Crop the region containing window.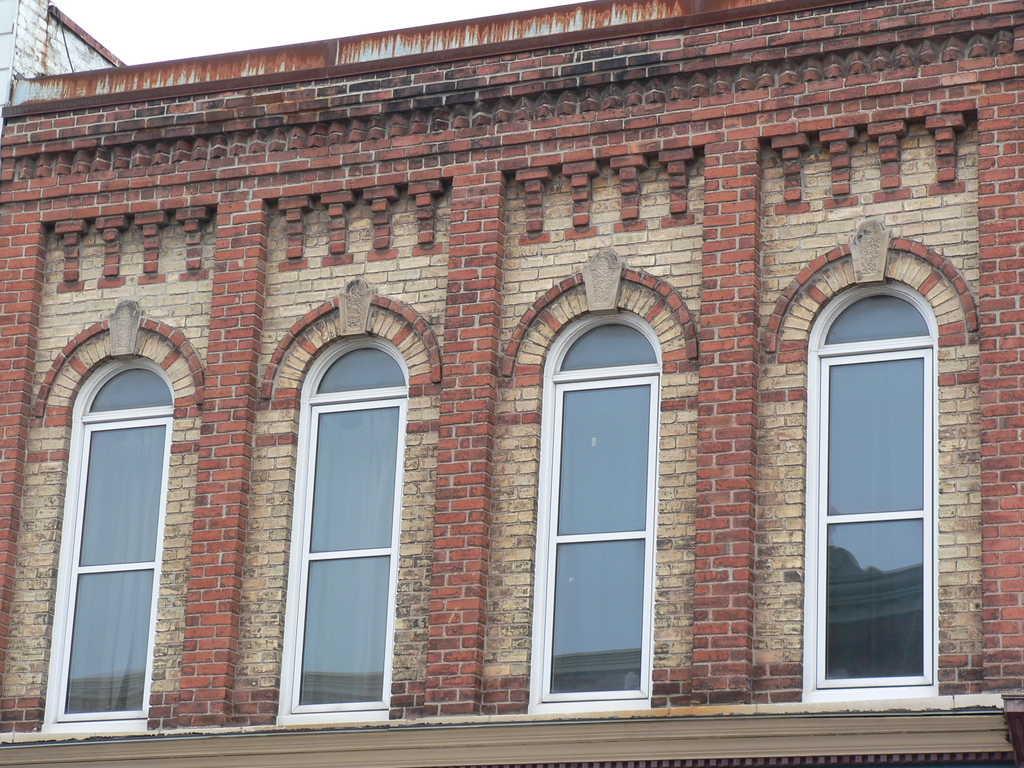
Crop region: box(541, 312, 662, 718).
